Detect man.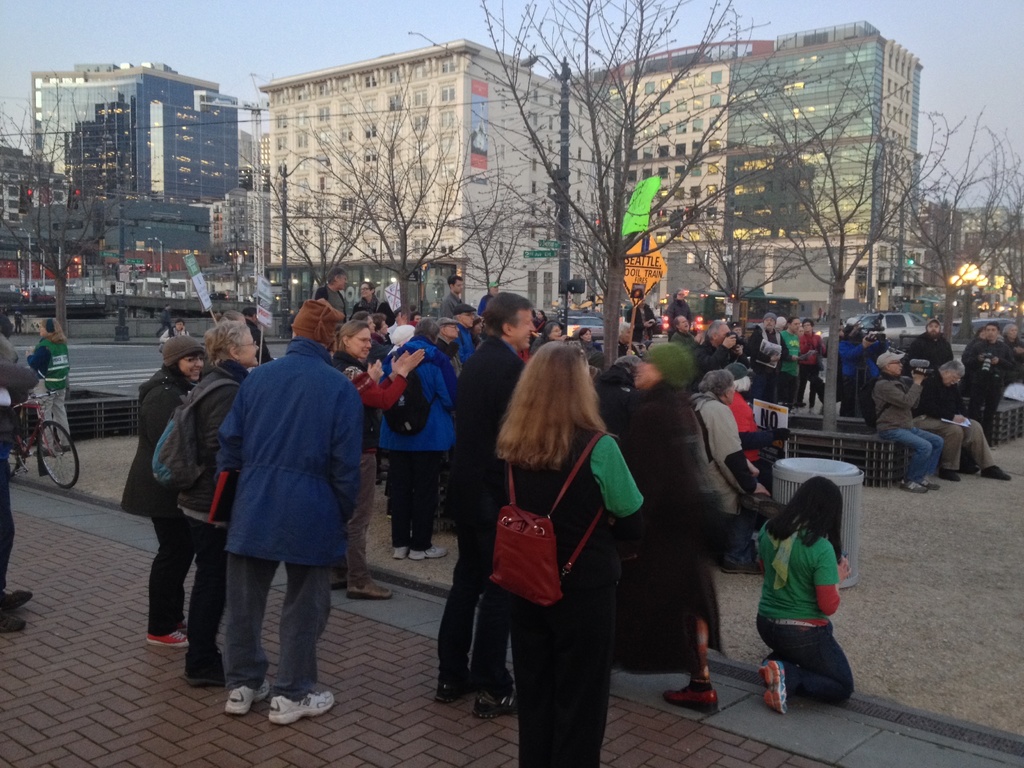
Detected at x1=690 y1=316 x2=746 y2=390.
